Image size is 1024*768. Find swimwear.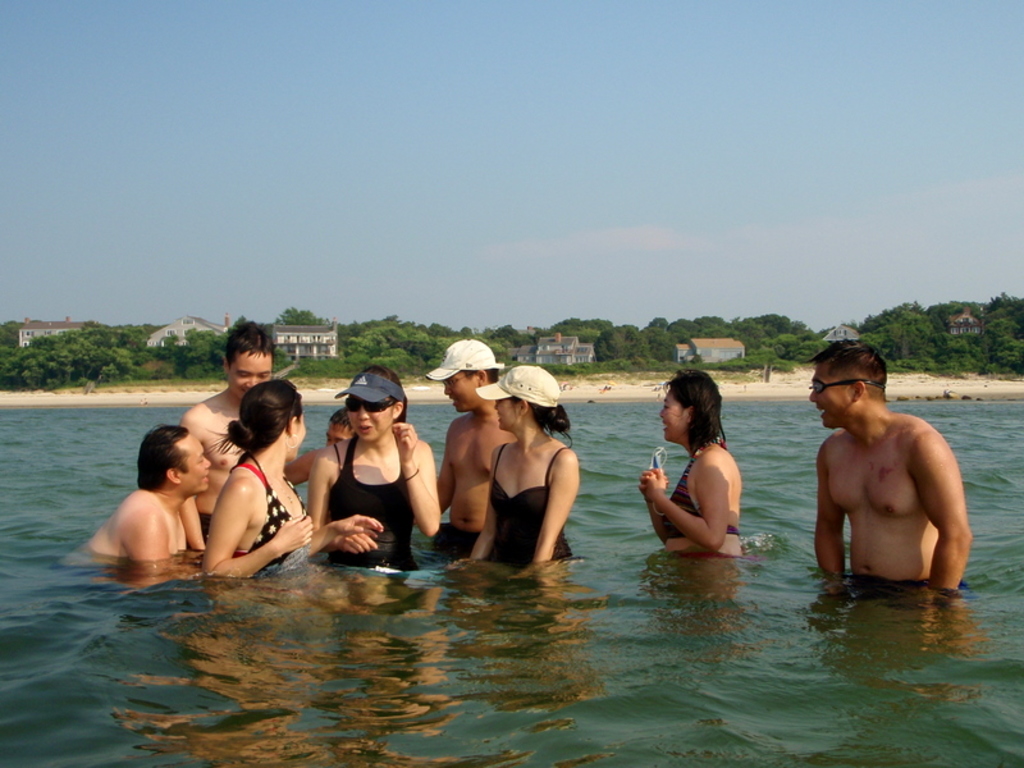
select_region(324, 428, 422, 570).
